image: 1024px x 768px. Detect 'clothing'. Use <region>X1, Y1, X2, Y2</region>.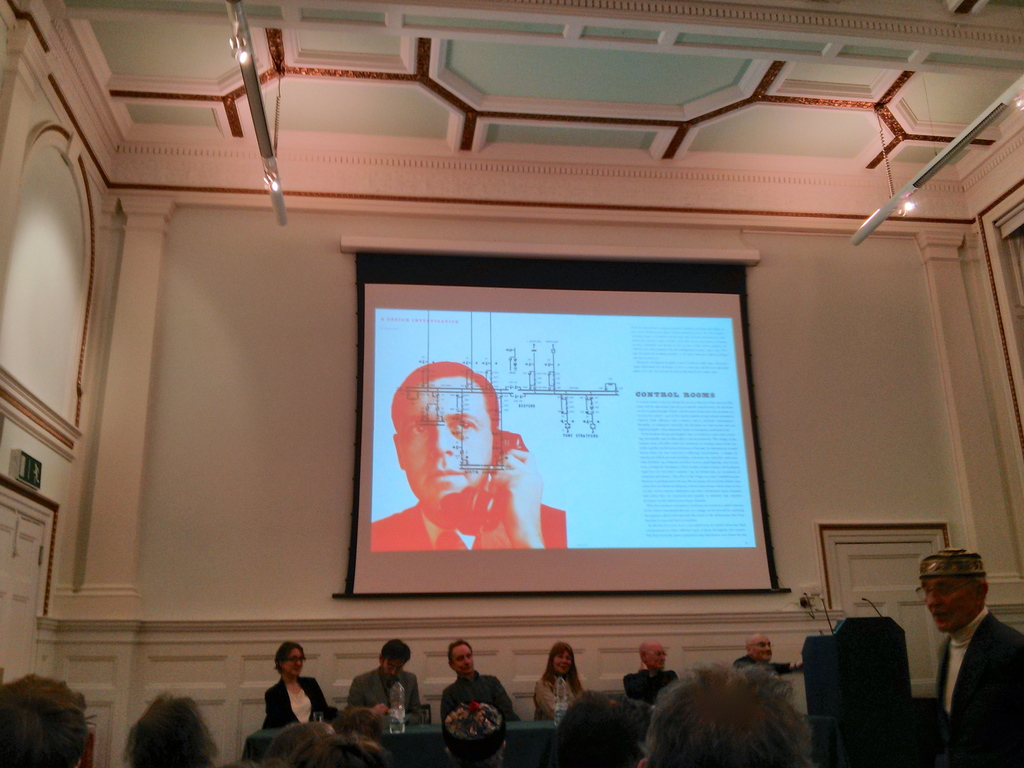
<region>440, 669, 522, 722</region>.
